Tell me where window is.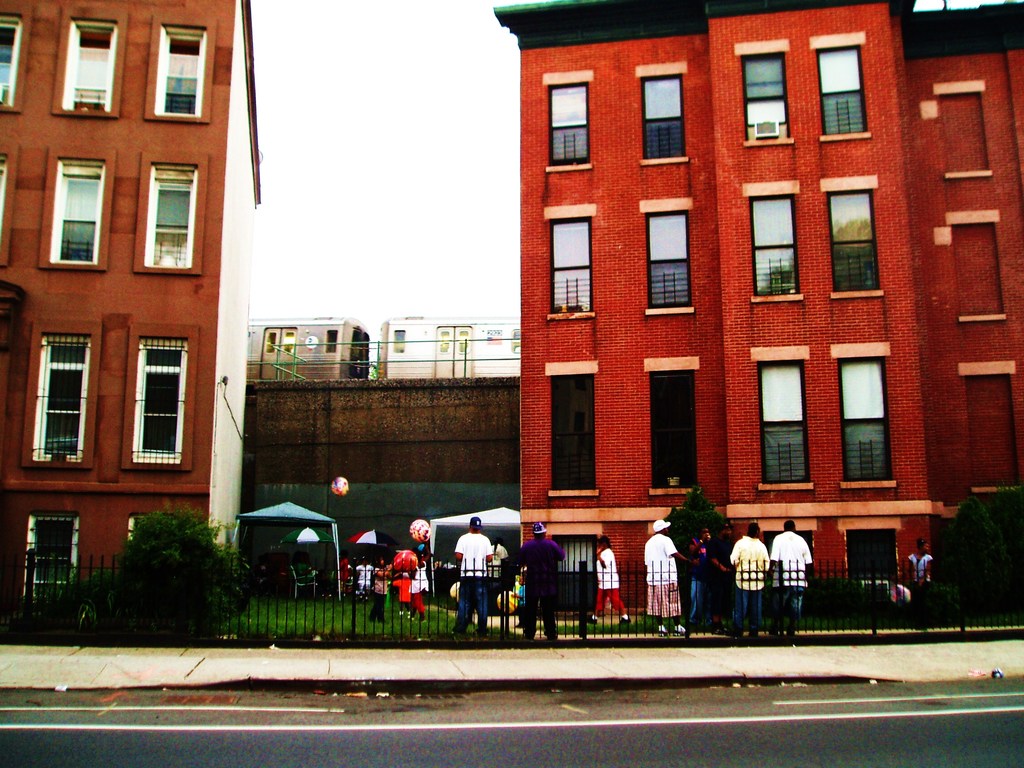
window is at rect(554, 374, 596, 492).
